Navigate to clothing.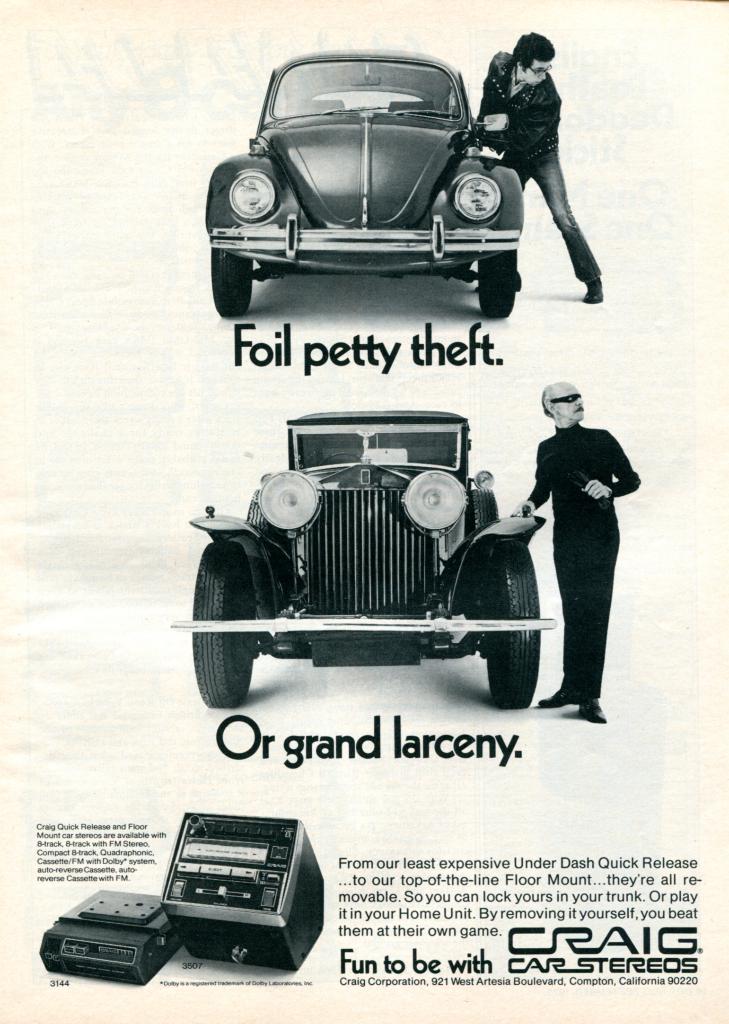
Navigation target: pyautogui.locateOnScreen(525, 373, 645, 681).
